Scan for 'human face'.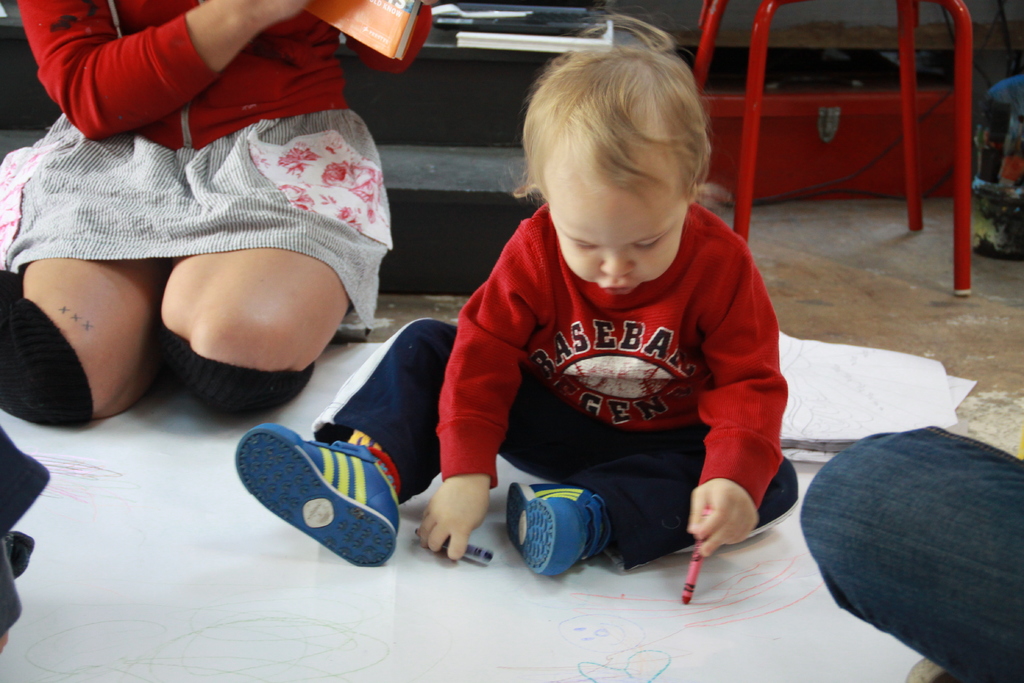
Scan result: x1=549, y1=168, x2=689, y2=290.
